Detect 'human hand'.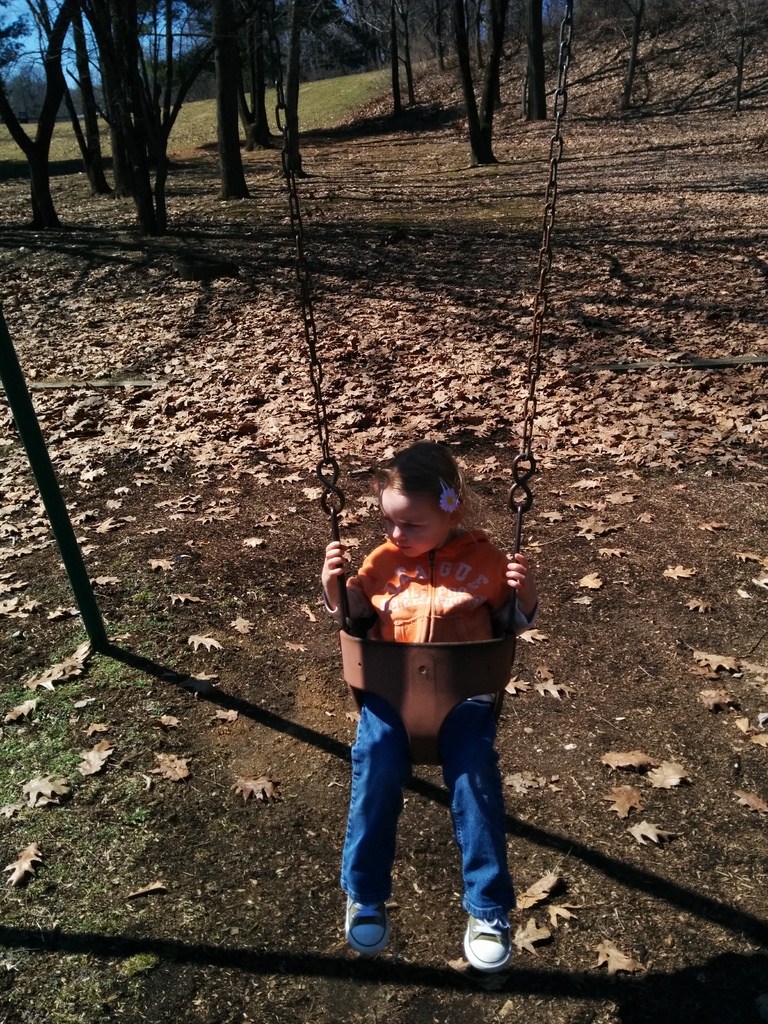
Detected at <bbox>504, 548, 534, 606</bbox>.
